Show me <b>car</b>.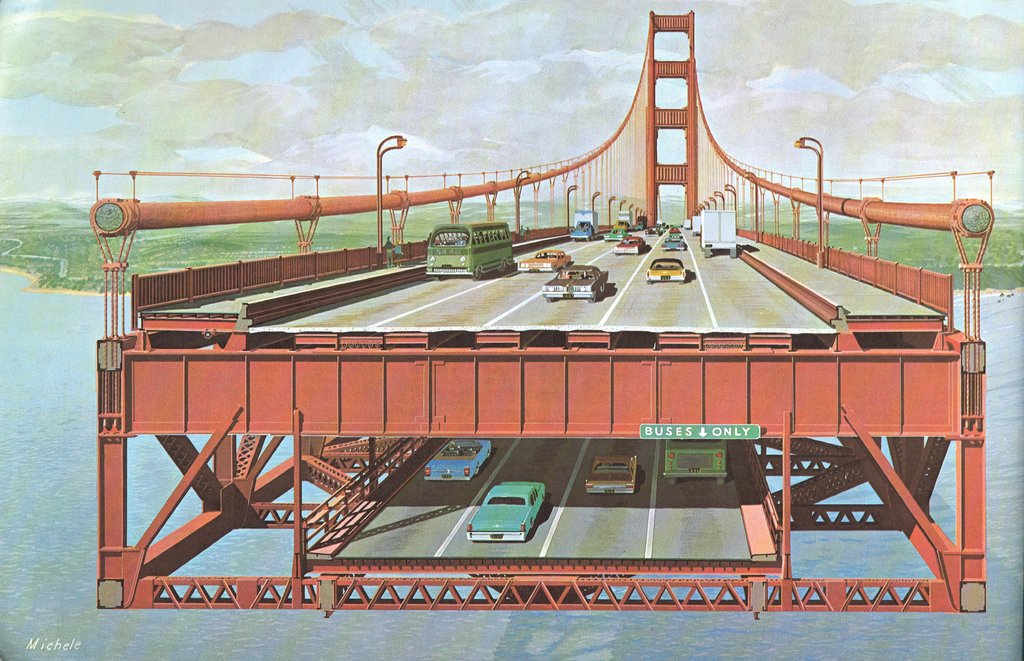
<b>car</b> is here: crop(467, 480, 543, 539).
